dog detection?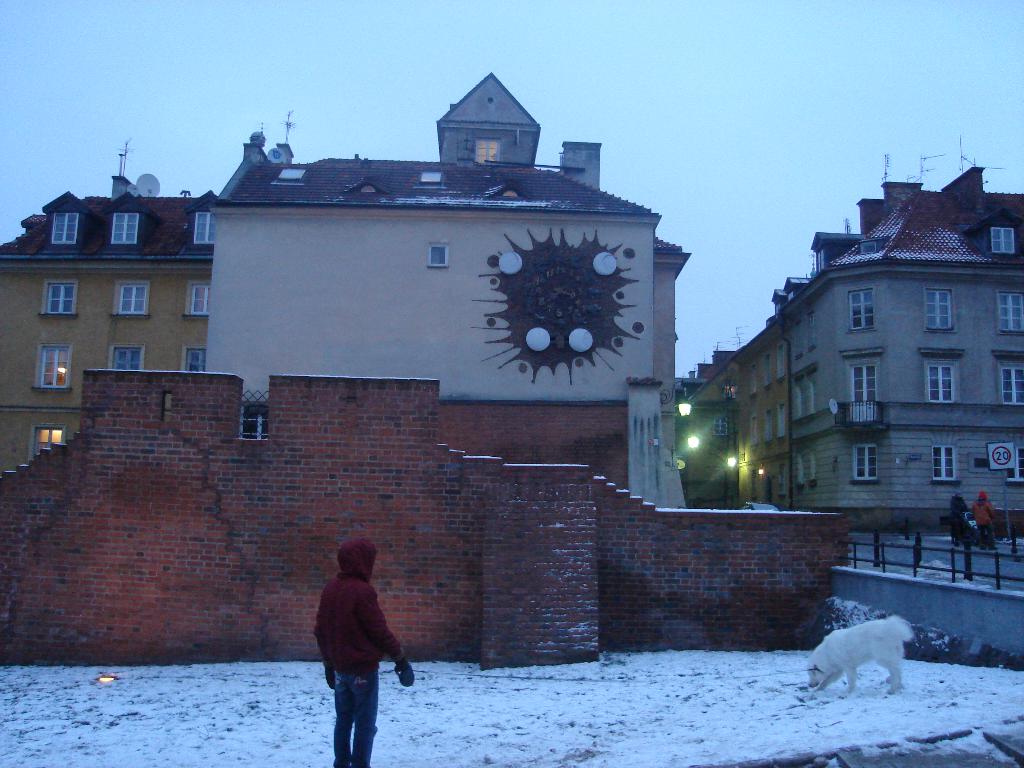
region(805, 615, 916, 696)
